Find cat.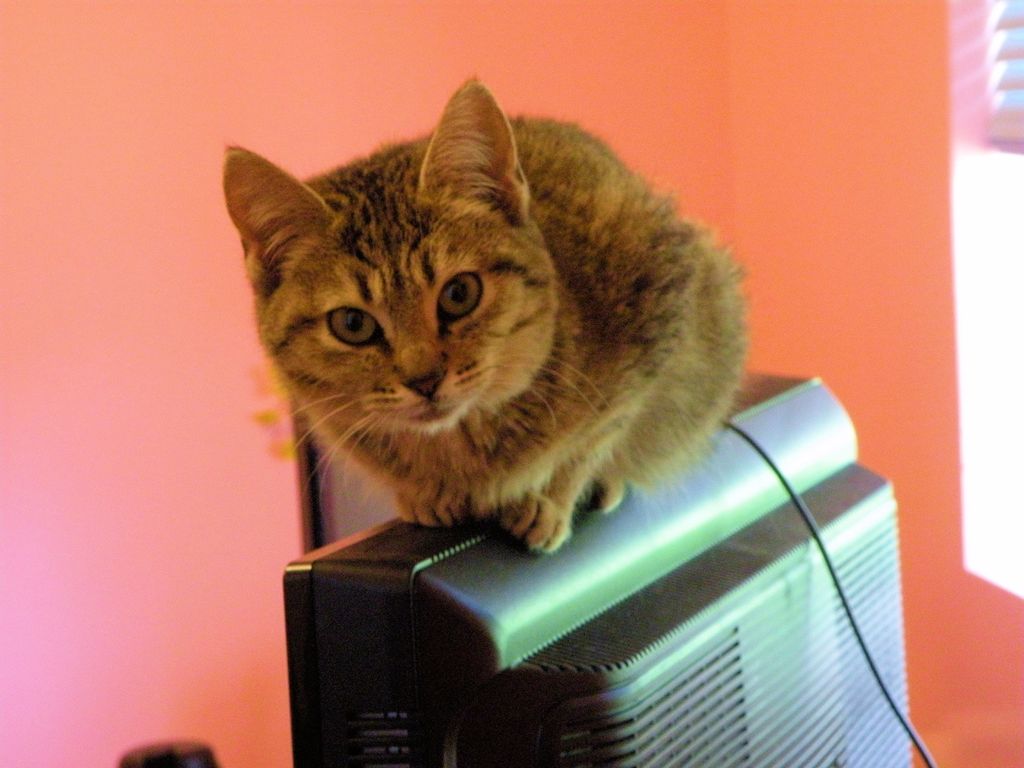
detection(206, 81, 749, 570).
